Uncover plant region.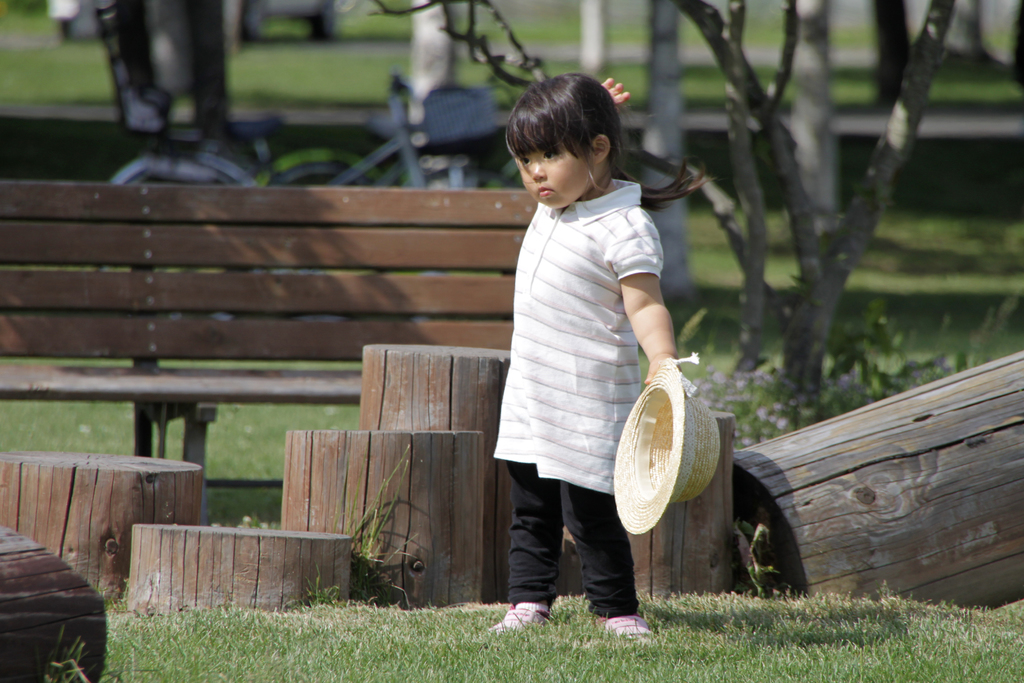
Uncovered: crop(159, 414, 186, 468).
